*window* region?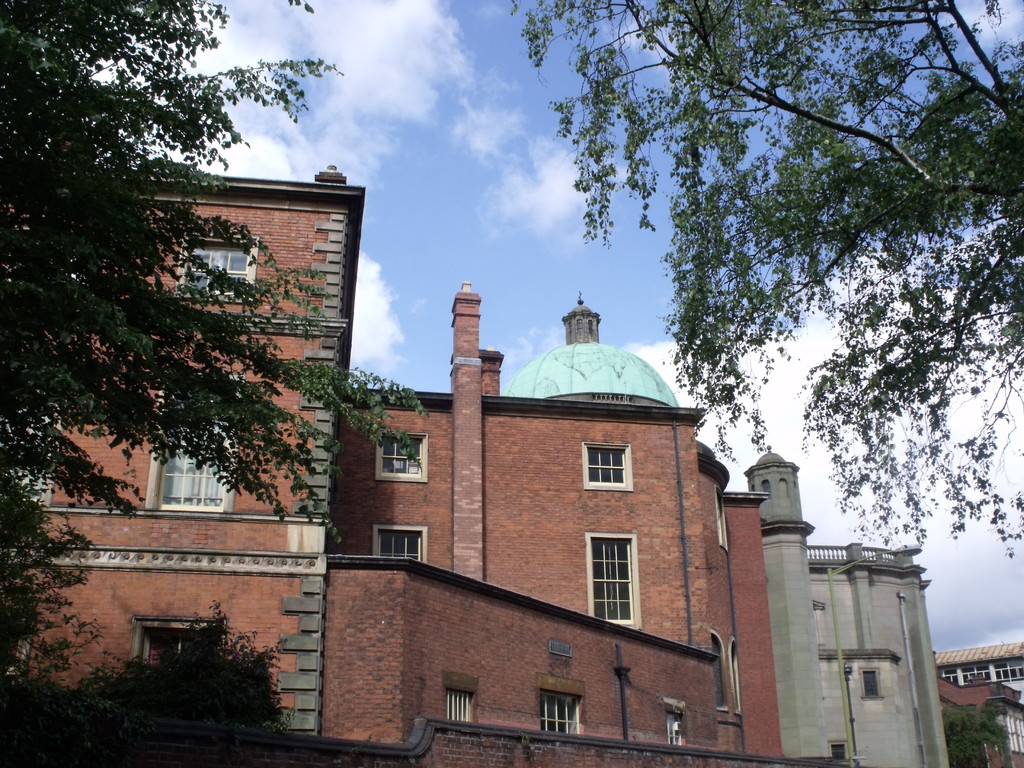
<region>148, 418, 238, 513</region>
